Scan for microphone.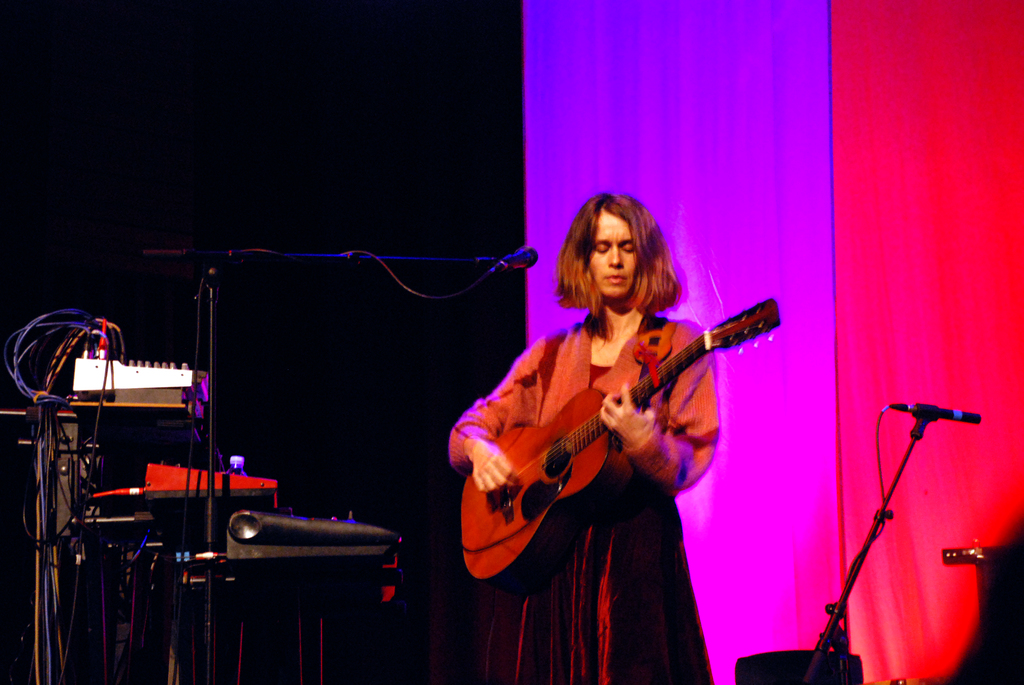
Scan result: (872, 407, 985, 433).
